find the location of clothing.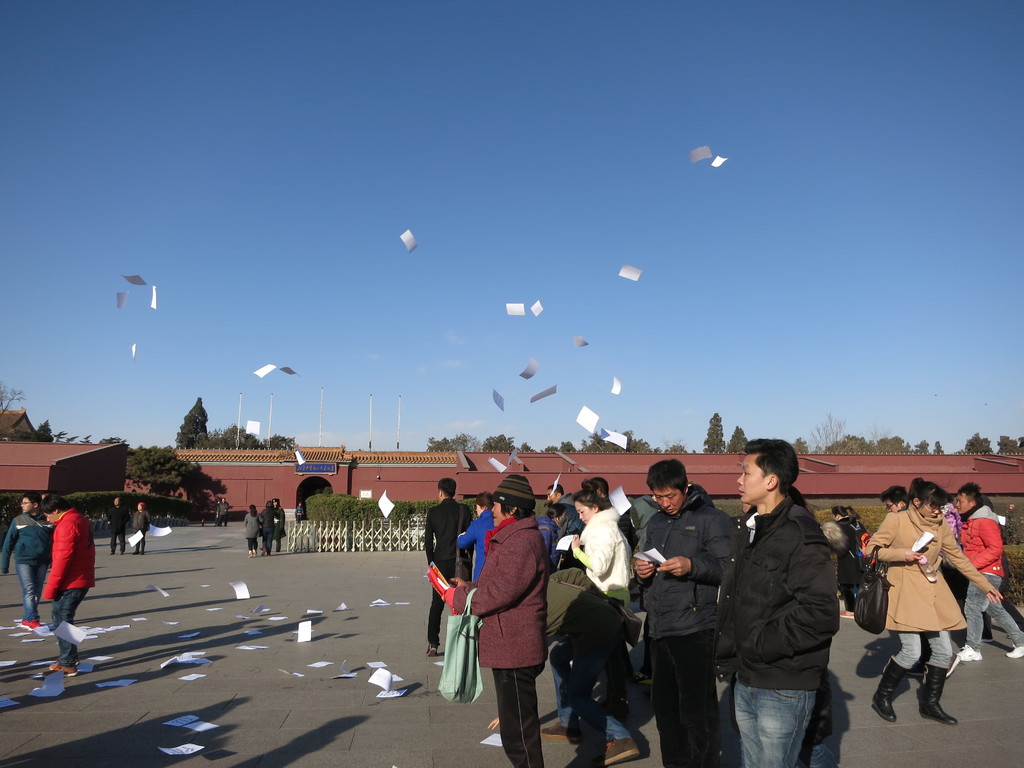
Location: select_region(442, 511, 552, 767).
